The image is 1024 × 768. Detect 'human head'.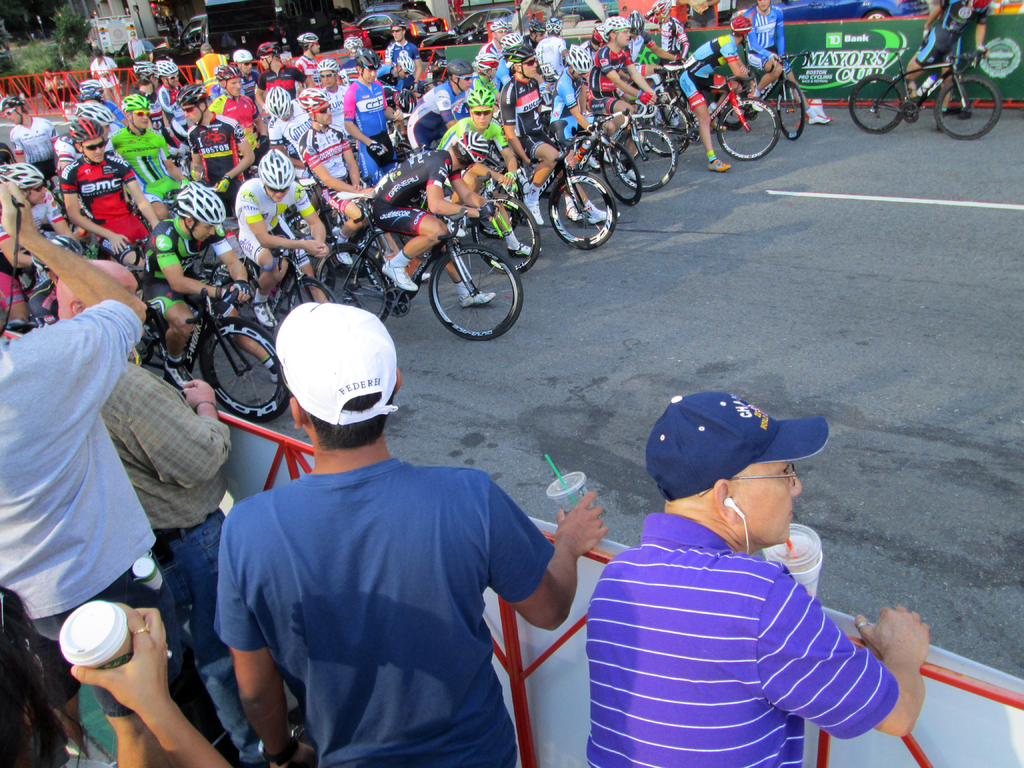
Detection: crop(564, 45, 593, 81).
